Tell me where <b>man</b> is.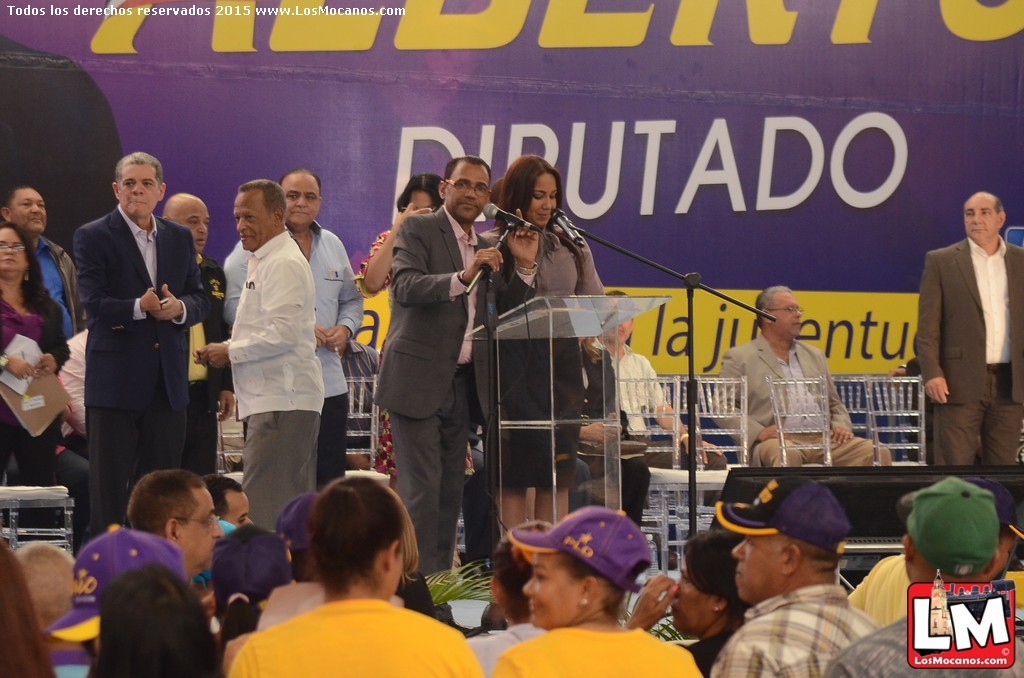
<b>man</b> is at region(219, 164, 365, 493).
